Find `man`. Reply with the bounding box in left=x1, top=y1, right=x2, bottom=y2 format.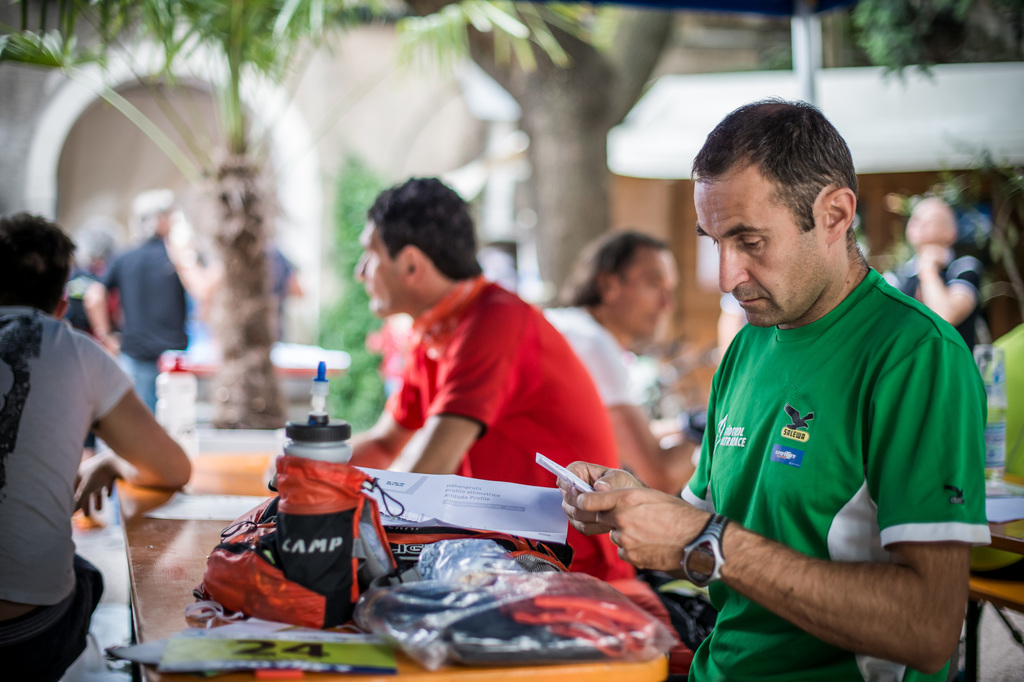
left=0, top=206, right=195, bottom=670.
